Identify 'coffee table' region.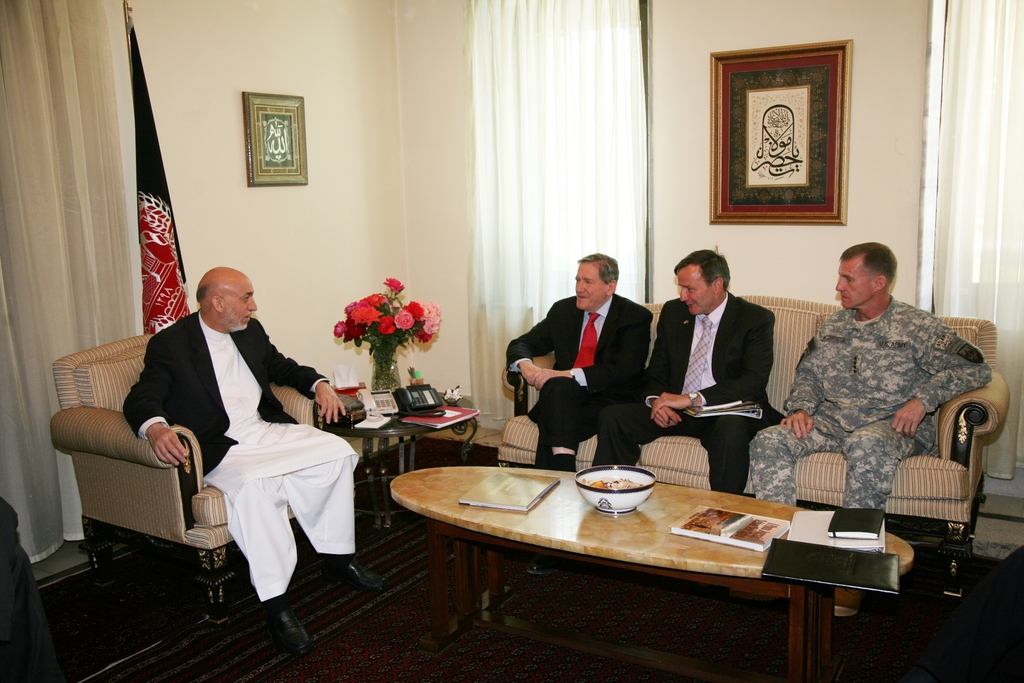
Region: x1=381, y1=445, x2=893, y2=665.
